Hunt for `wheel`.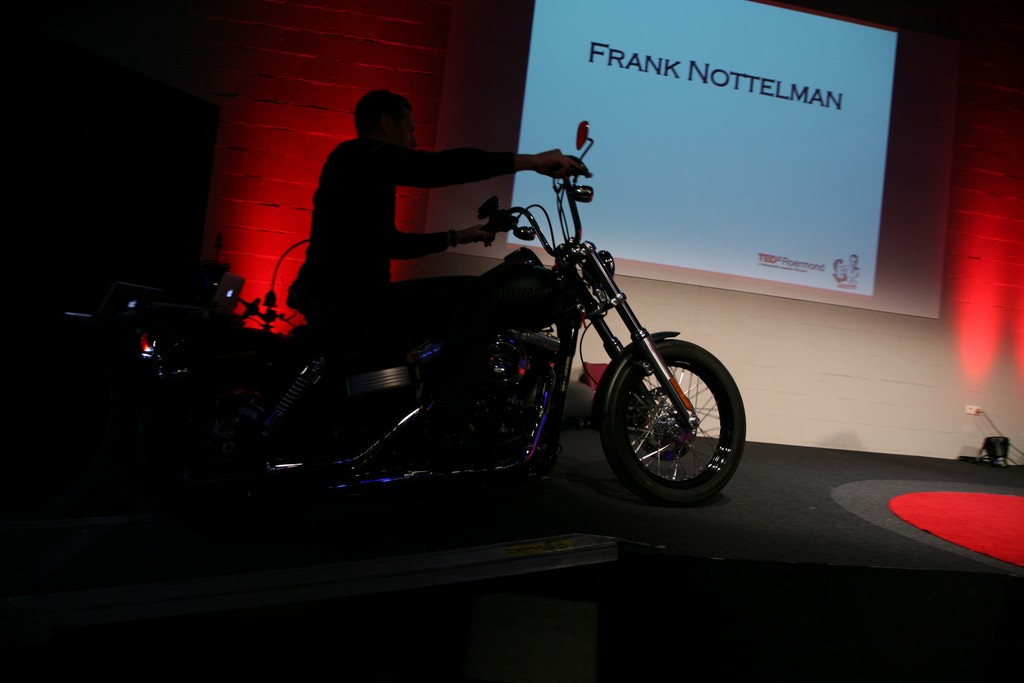
Hunted down at detection(601, 339, 746, 505).
